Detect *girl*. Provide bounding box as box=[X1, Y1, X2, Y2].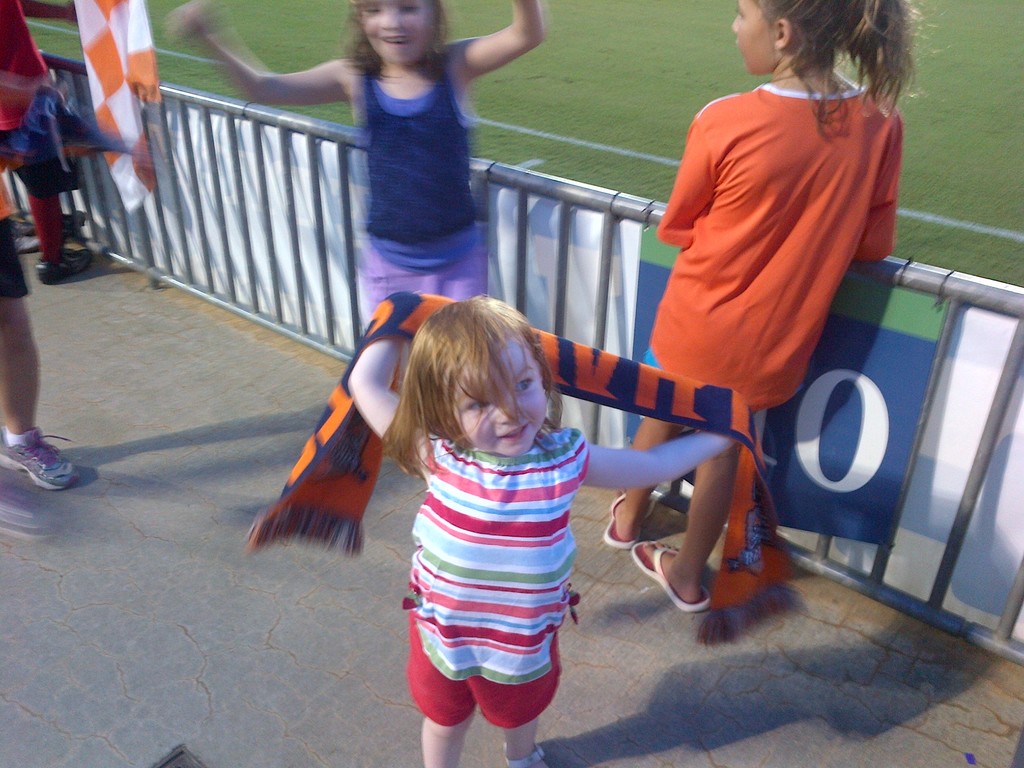
box=[598, 0, 940, 610].
